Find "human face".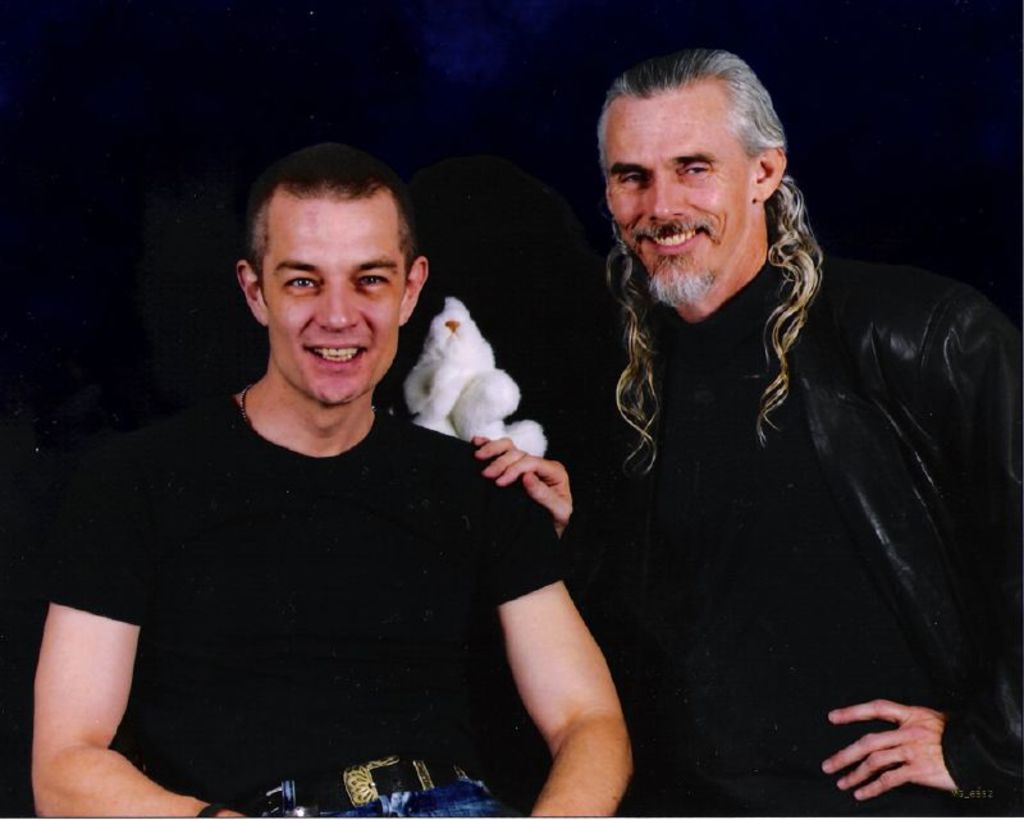
bbox(591, 61, 746, 307).
